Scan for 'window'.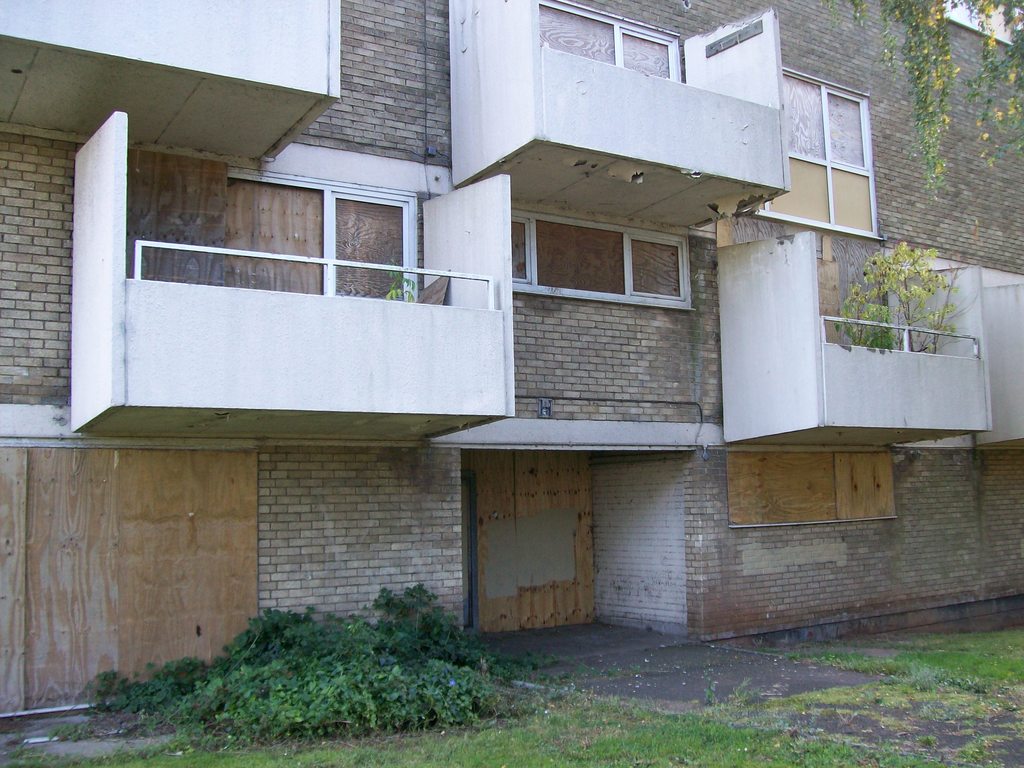
Scan result: (536, 0, 689, 85).
